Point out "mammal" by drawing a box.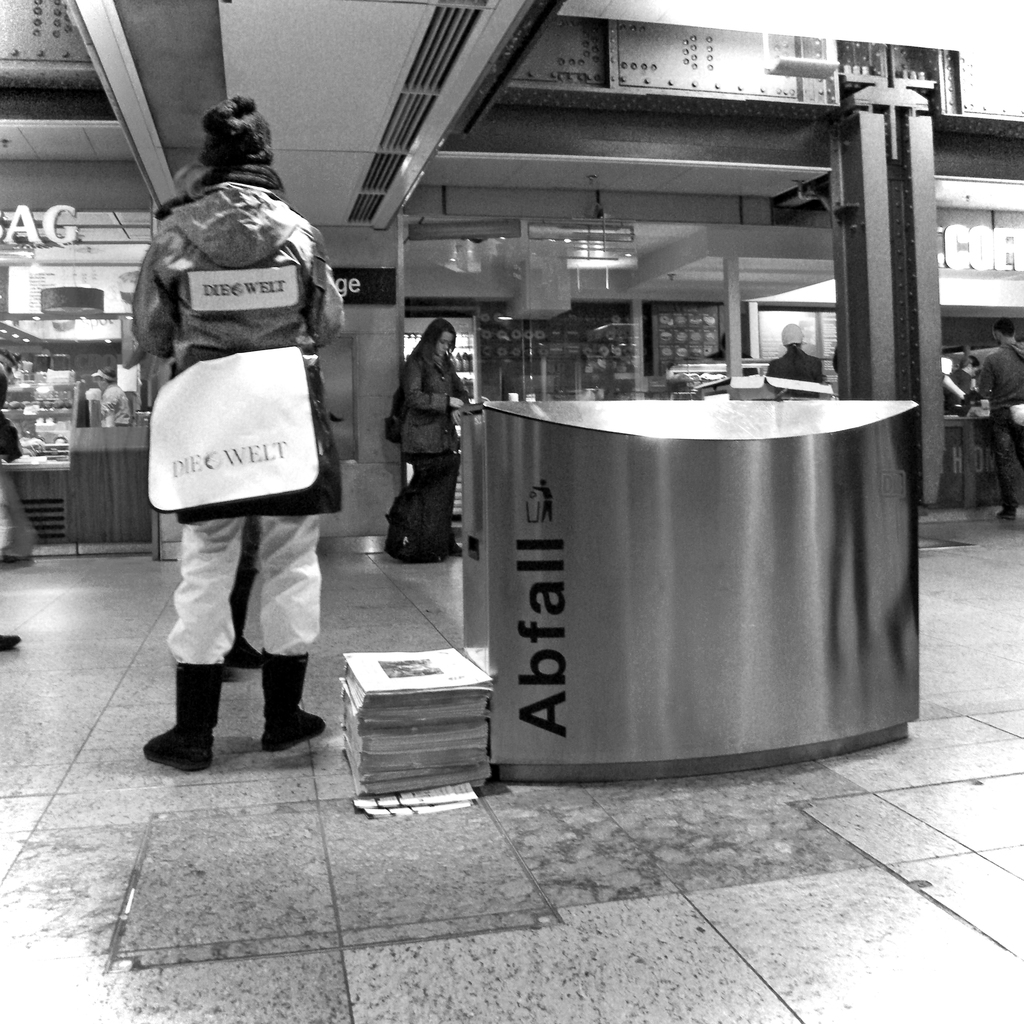
BBox(129, 101, 355, 775).
